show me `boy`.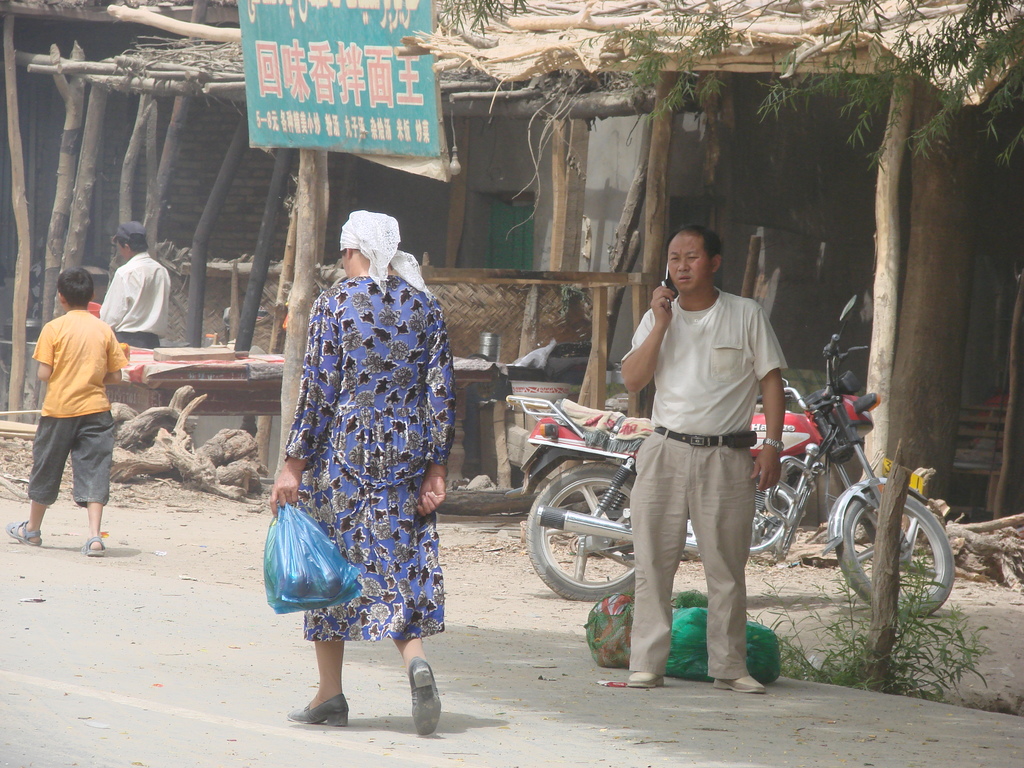
`boy` is here: region(12, 258, 154, 556).
